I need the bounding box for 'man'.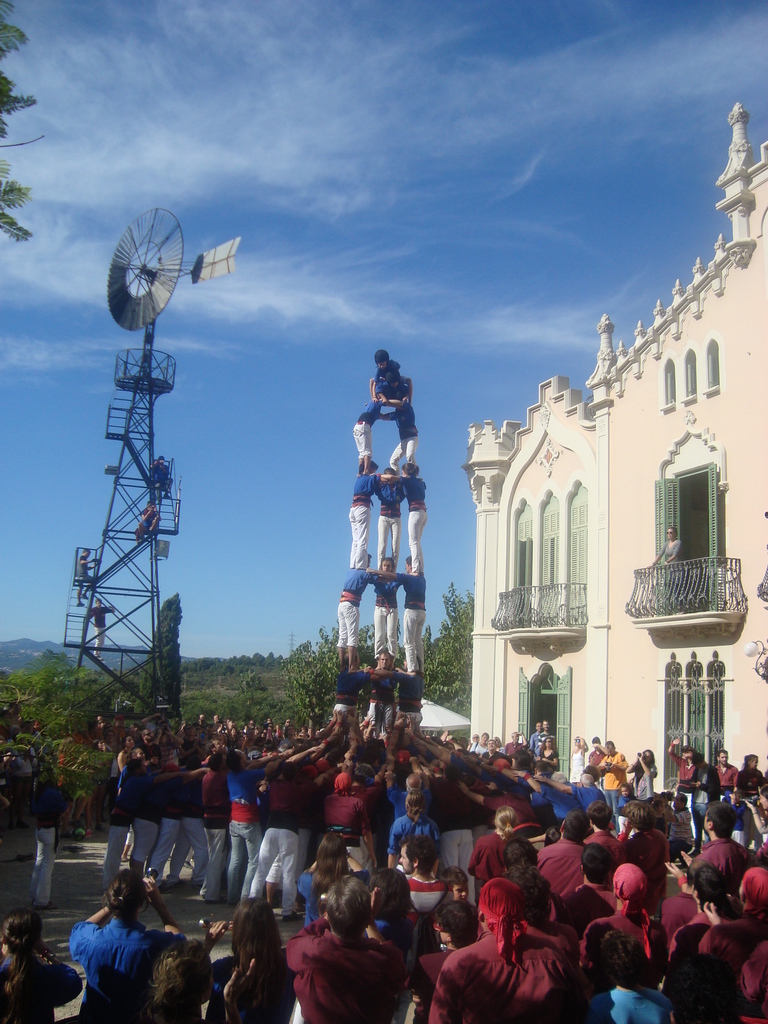
Here it is: l=618, t=797, r=667, b=915.
